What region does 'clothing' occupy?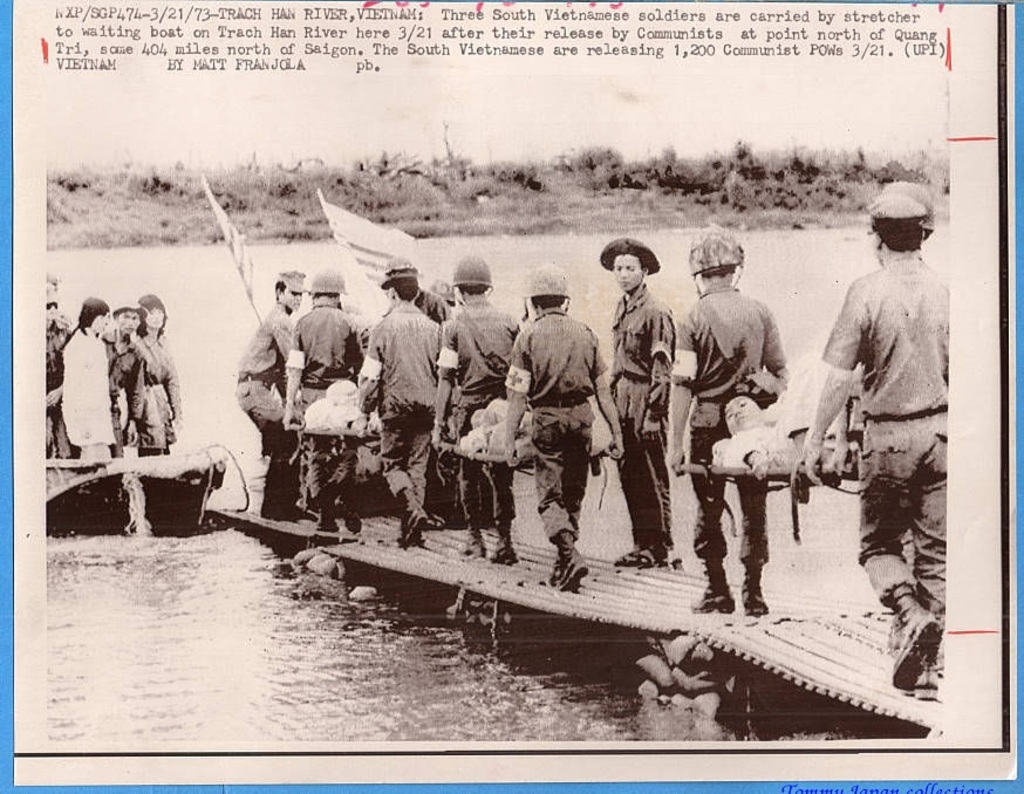
{"left": 605, "top": 274, "right": 671, "bottom": 540}.
